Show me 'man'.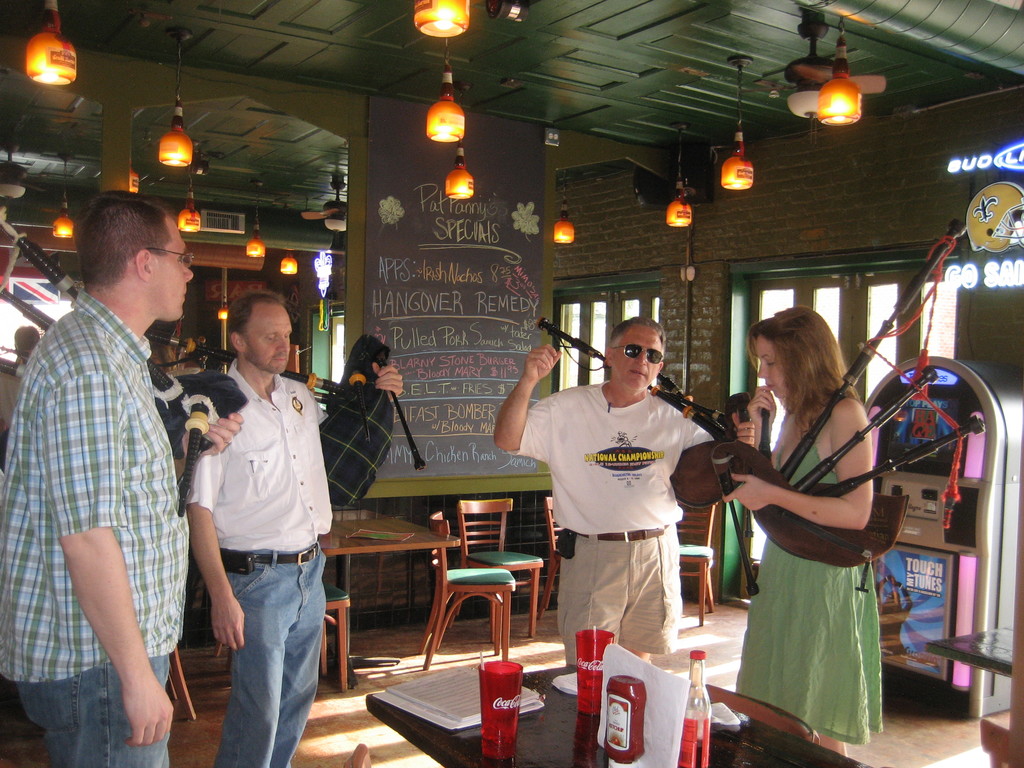
'man' is here: (x1=494, y1=319, x2=753, y2=648).
